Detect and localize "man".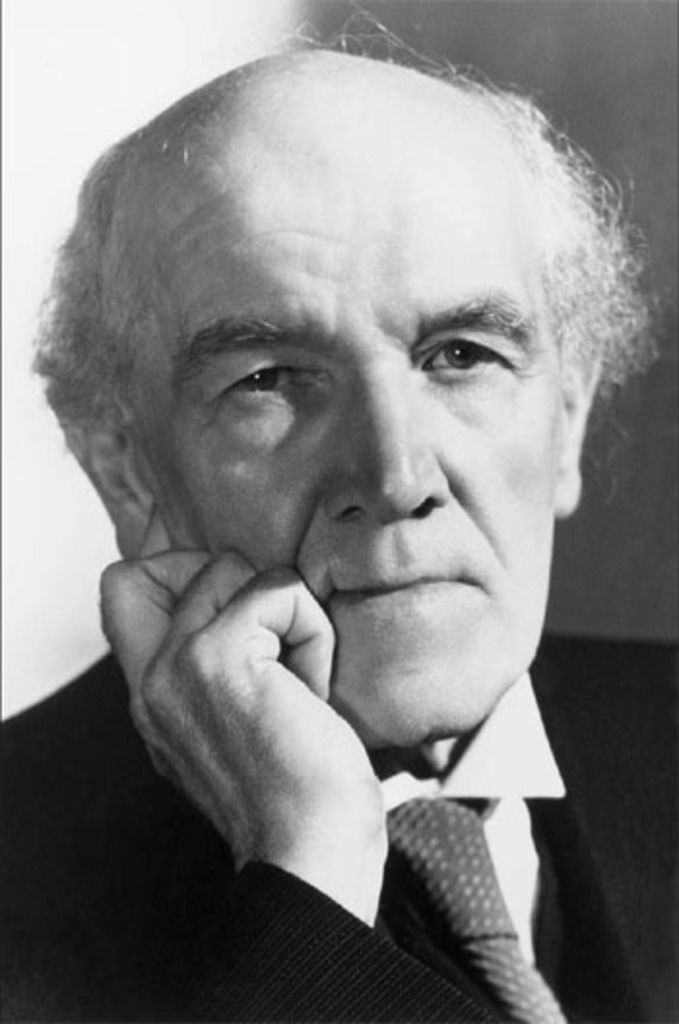
Localized at {"x1": 25, "y1": 99, "x2": 654, "y2": 995}.
